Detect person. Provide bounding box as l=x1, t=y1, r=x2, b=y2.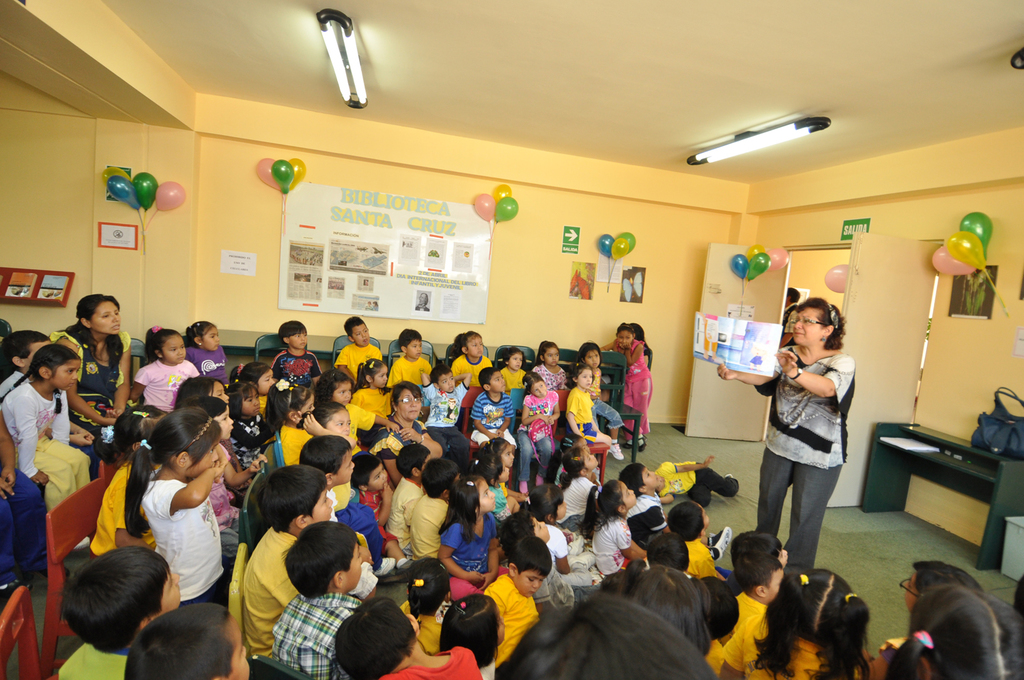
l=603, t=322, r=655, b=452.
